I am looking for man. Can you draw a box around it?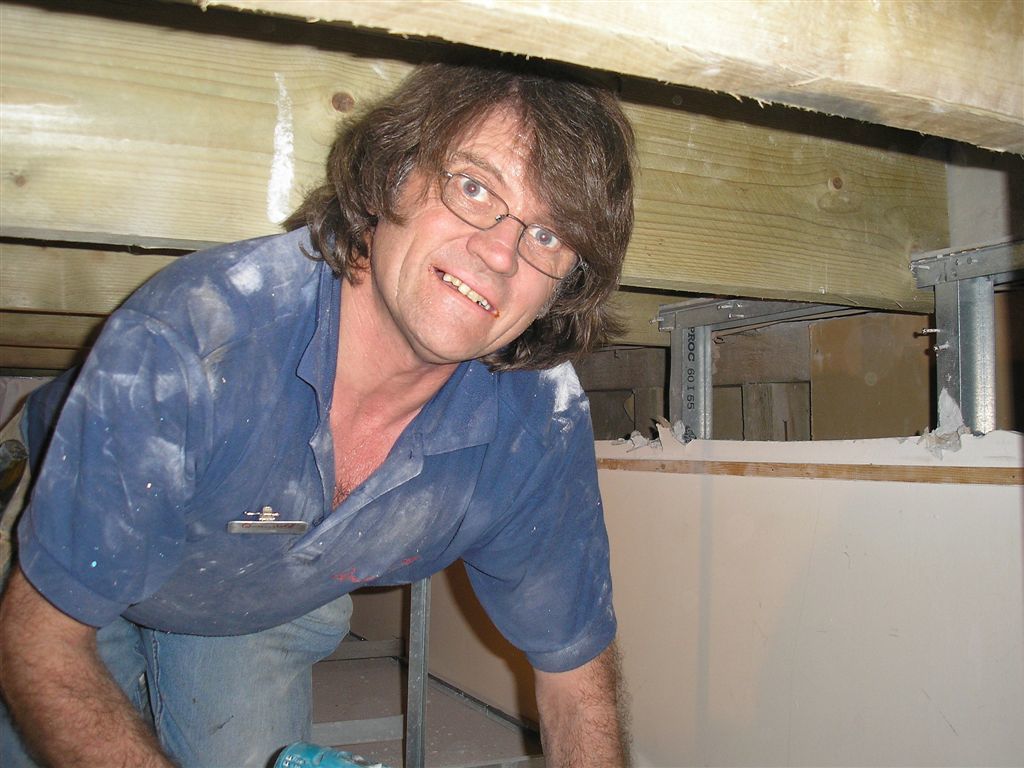
Sure, the bounding box is region(34, 42, 745, 753).
